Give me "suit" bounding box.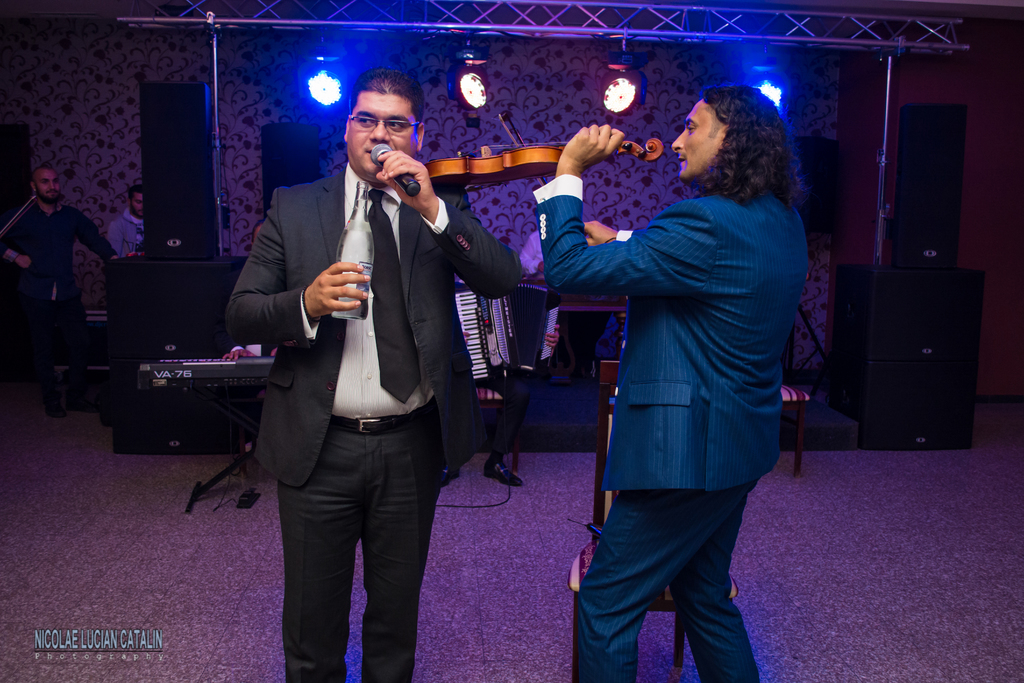
[left=225, top=168, right=519, bottom=484].
